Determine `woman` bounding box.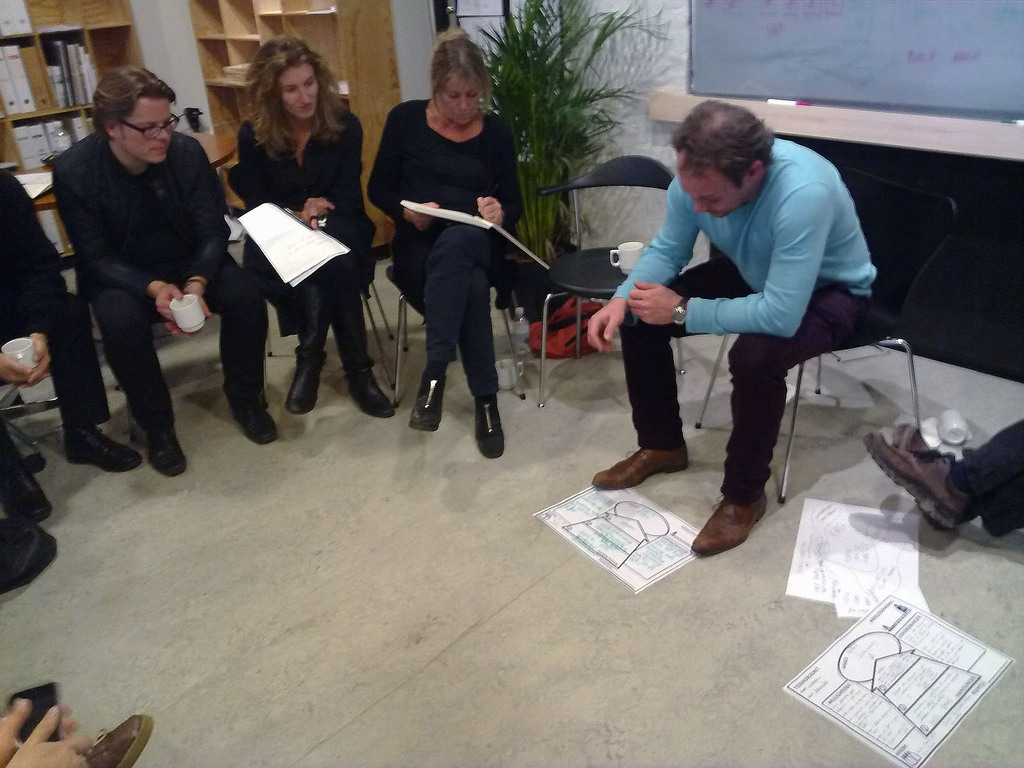
Determined: (left=366, top=28, right=525, bottom=456).
